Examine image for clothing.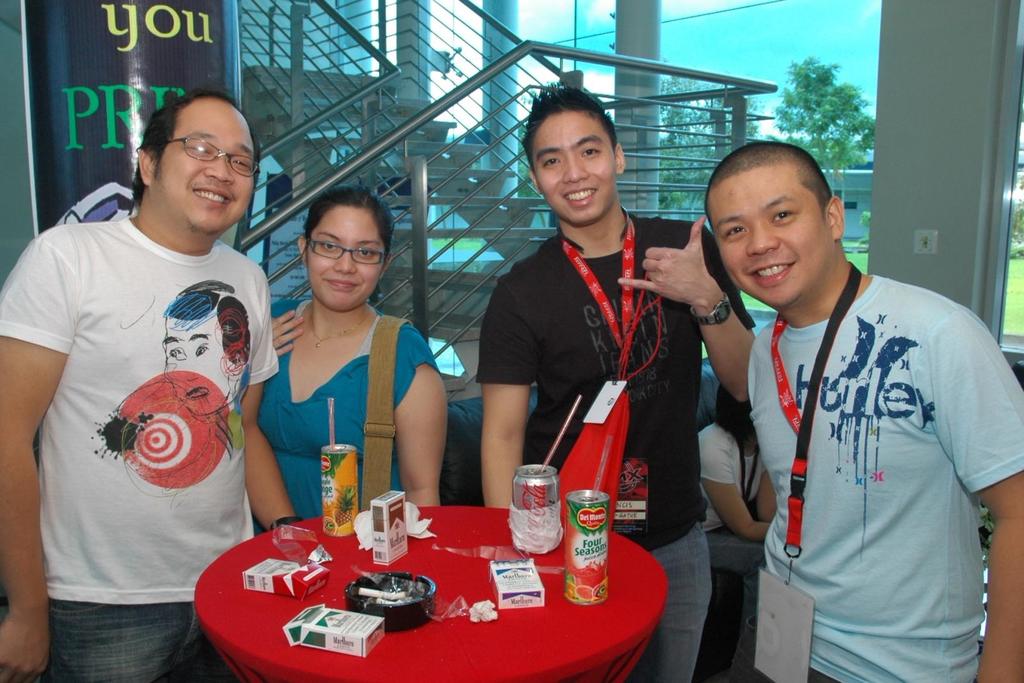
Examination result: [739,268,1023,682].
